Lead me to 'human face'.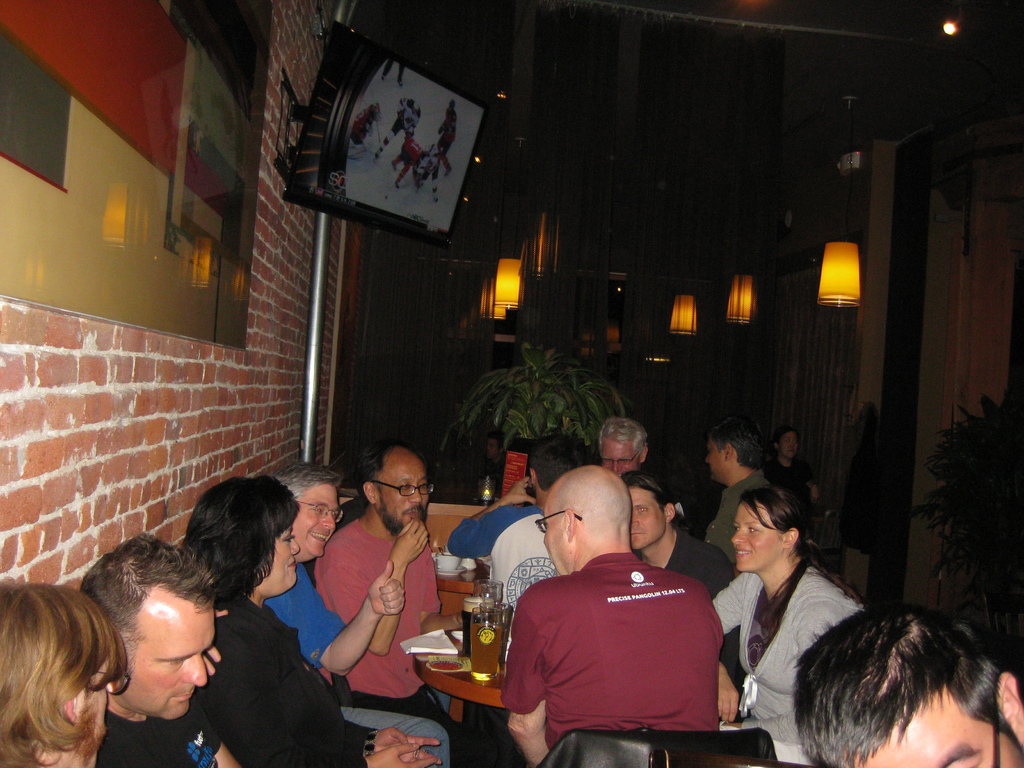
Lead to 77 665 125 767.
